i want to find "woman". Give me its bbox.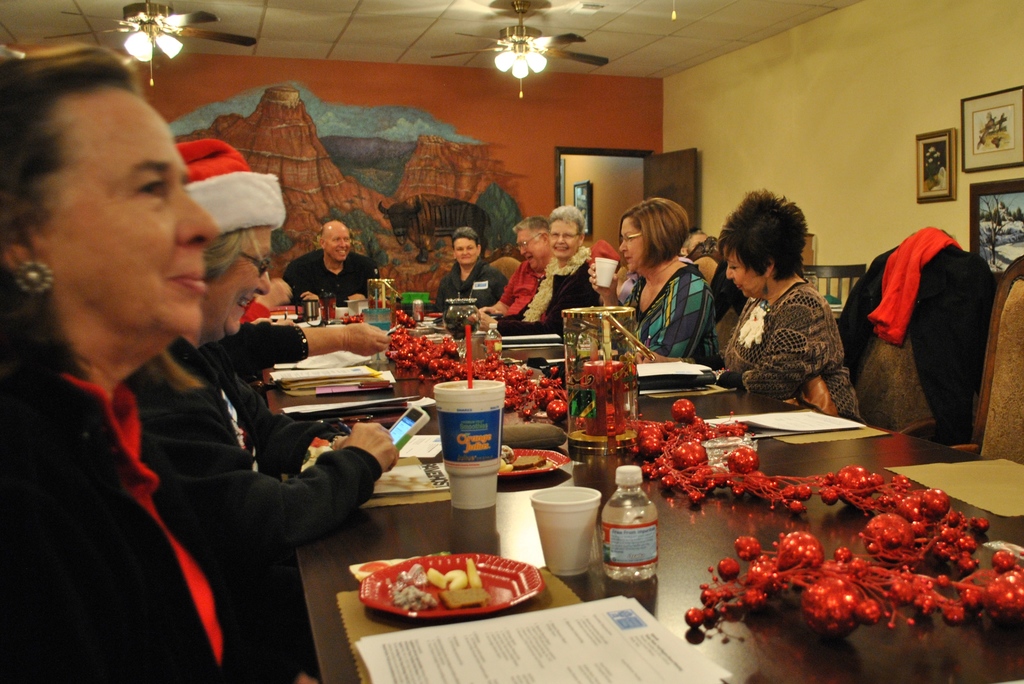
x1=604, y1=193, x2=723, y2=379.
